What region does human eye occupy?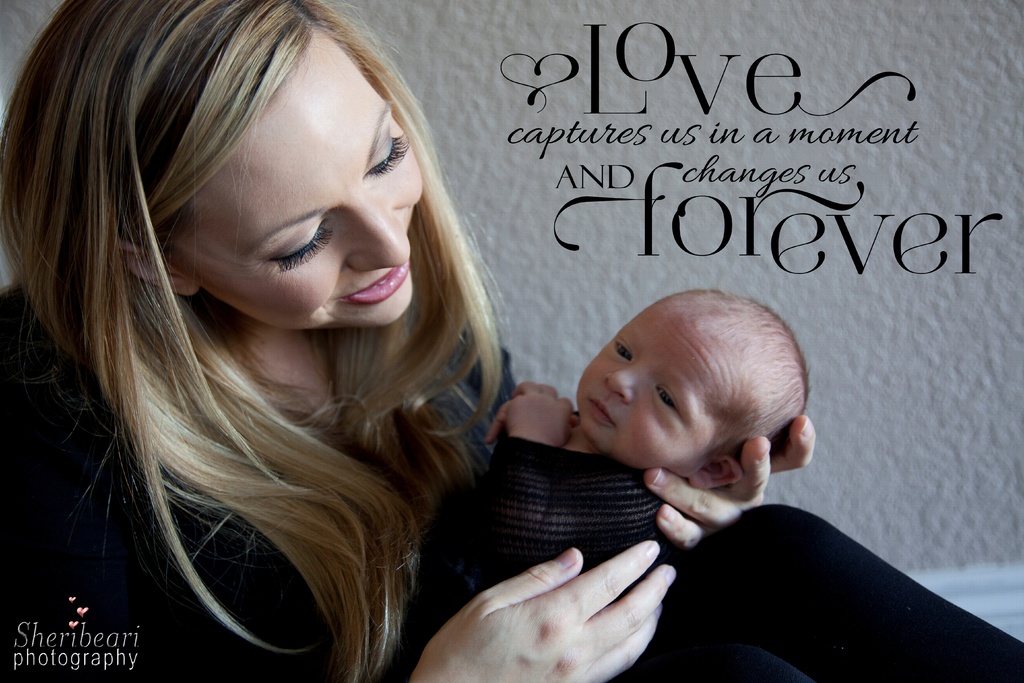
(268, 215, 337, 276).
